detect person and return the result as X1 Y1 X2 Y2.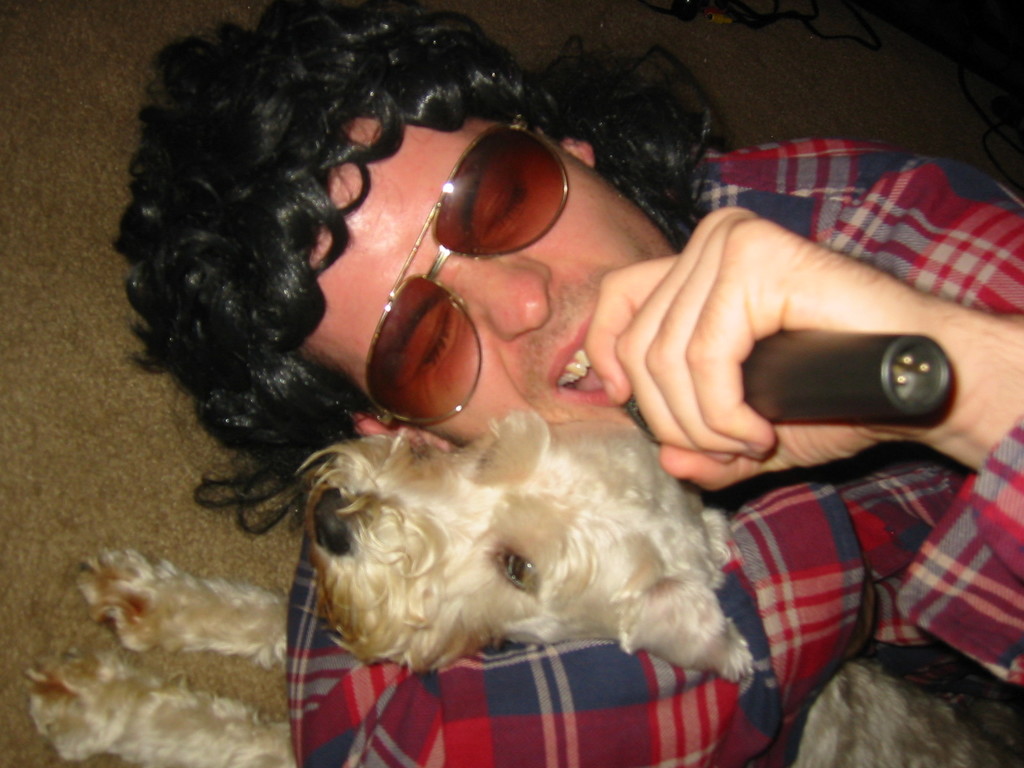
111 0 1023 767.
